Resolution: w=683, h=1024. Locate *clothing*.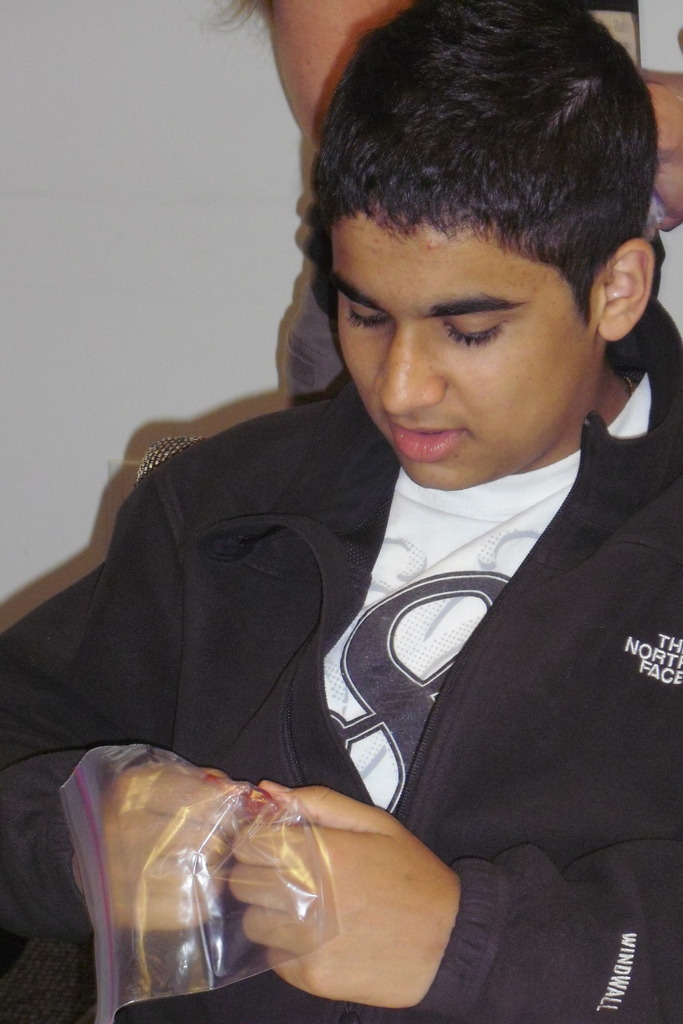
box(0, 292, 682, 1023).
